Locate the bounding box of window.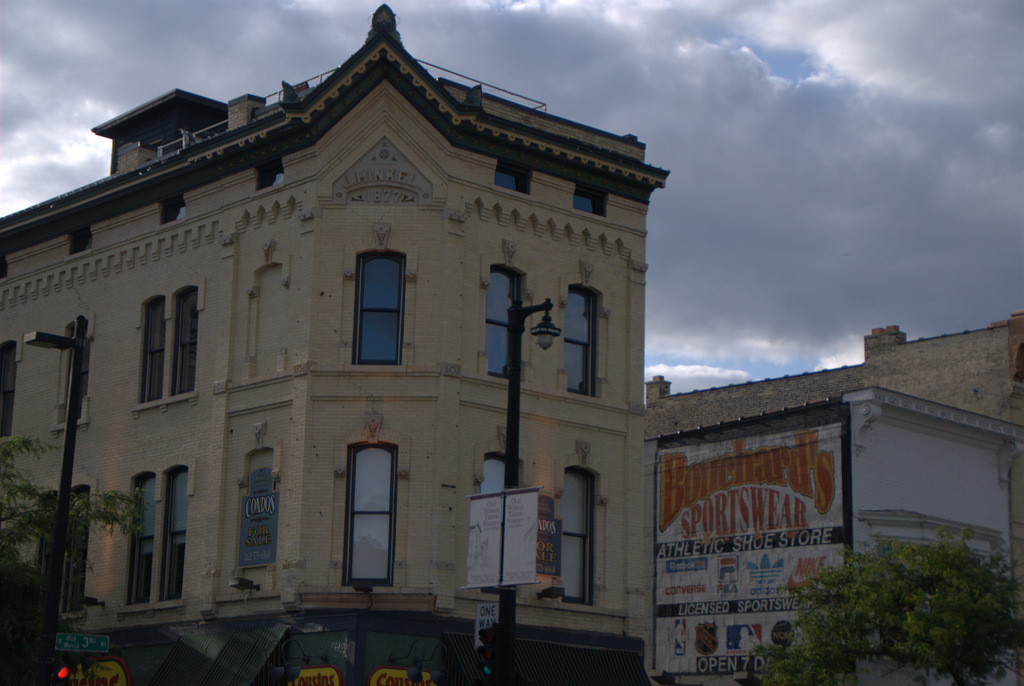
Bounding box: 354/251/399/366.
